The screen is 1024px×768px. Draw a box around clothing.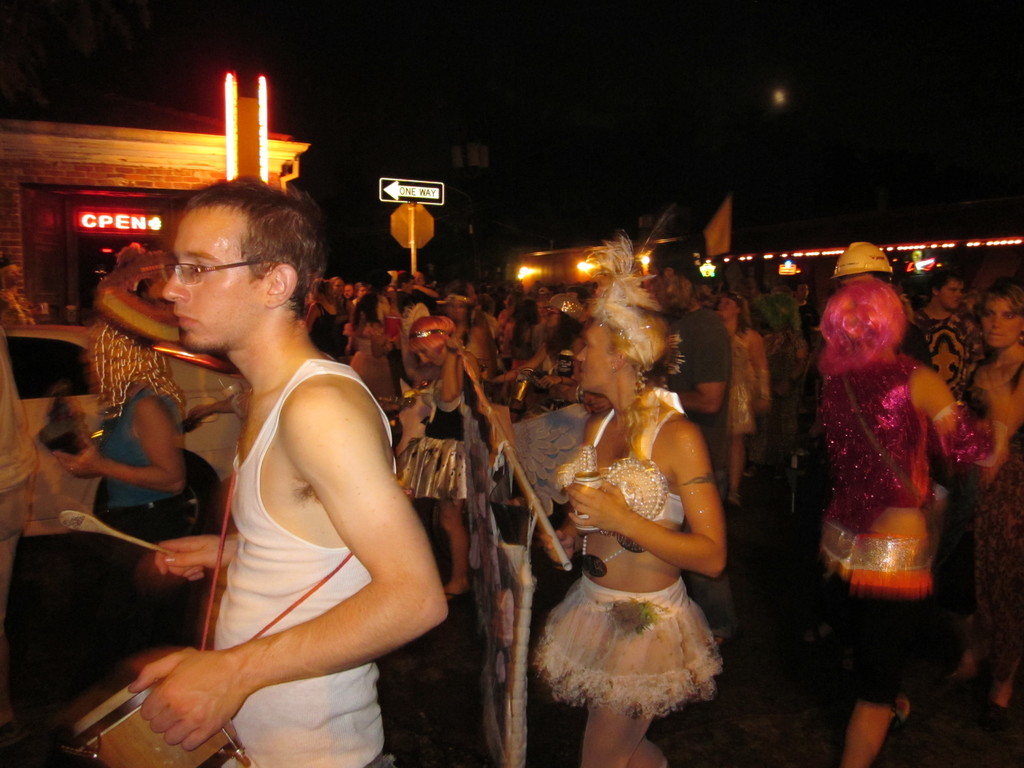
{"left": 1, "top": 286, "right": 32, "bottom": 323}.
